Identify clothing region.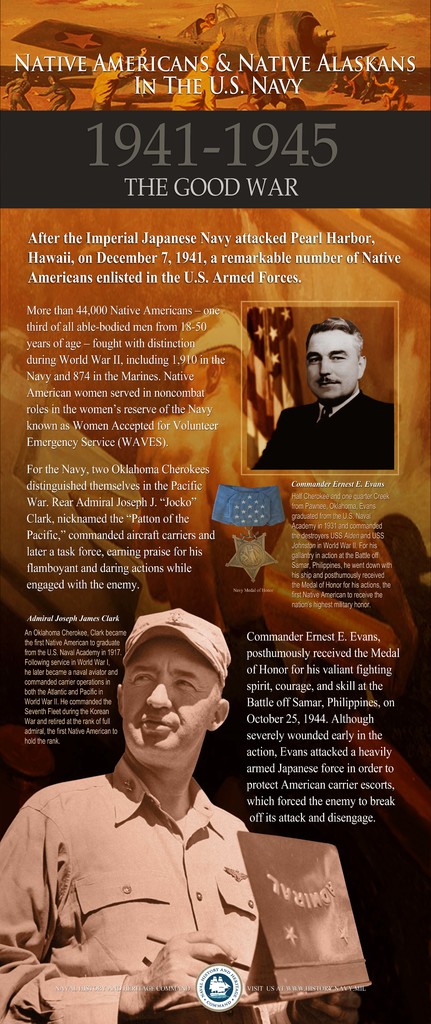
Region: select_region(9, 721, 329, 1006).
